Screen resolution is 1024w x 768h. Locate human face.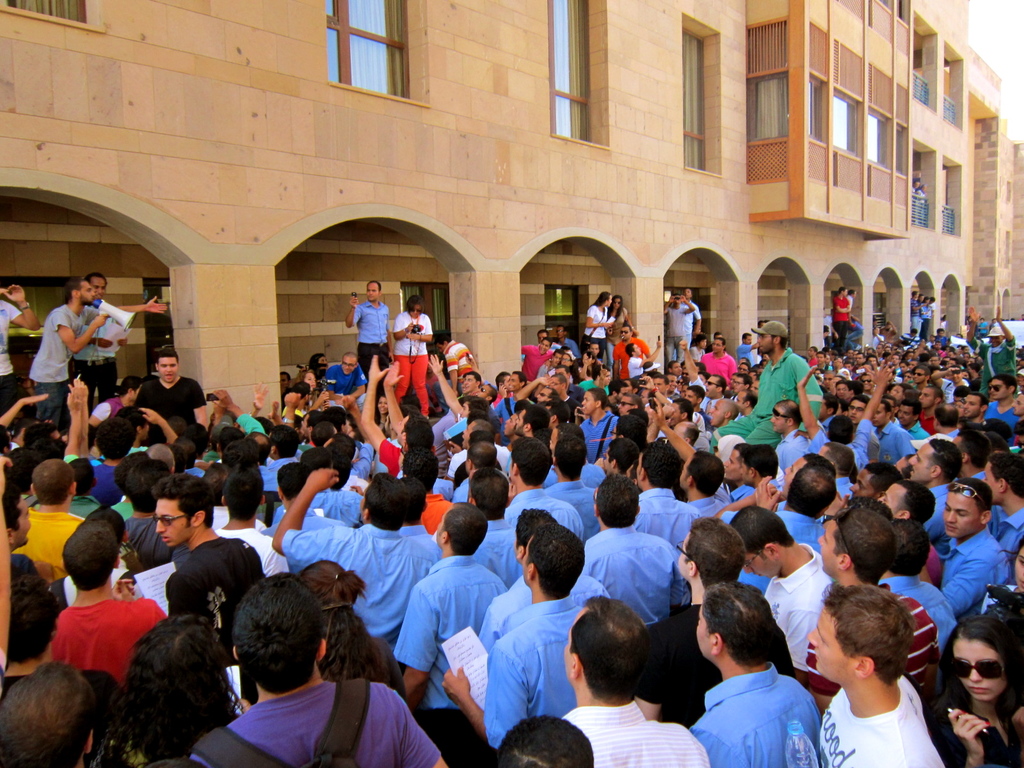
box(464, 374, 474, 390).
